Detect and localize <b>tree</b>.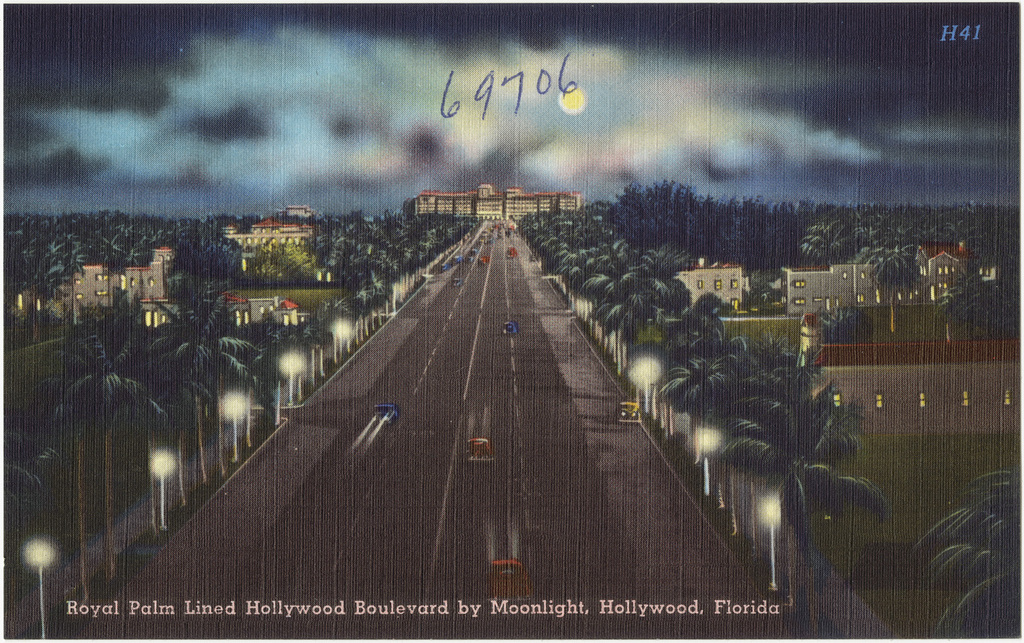
Localized at [150, 279, 315, 493].
